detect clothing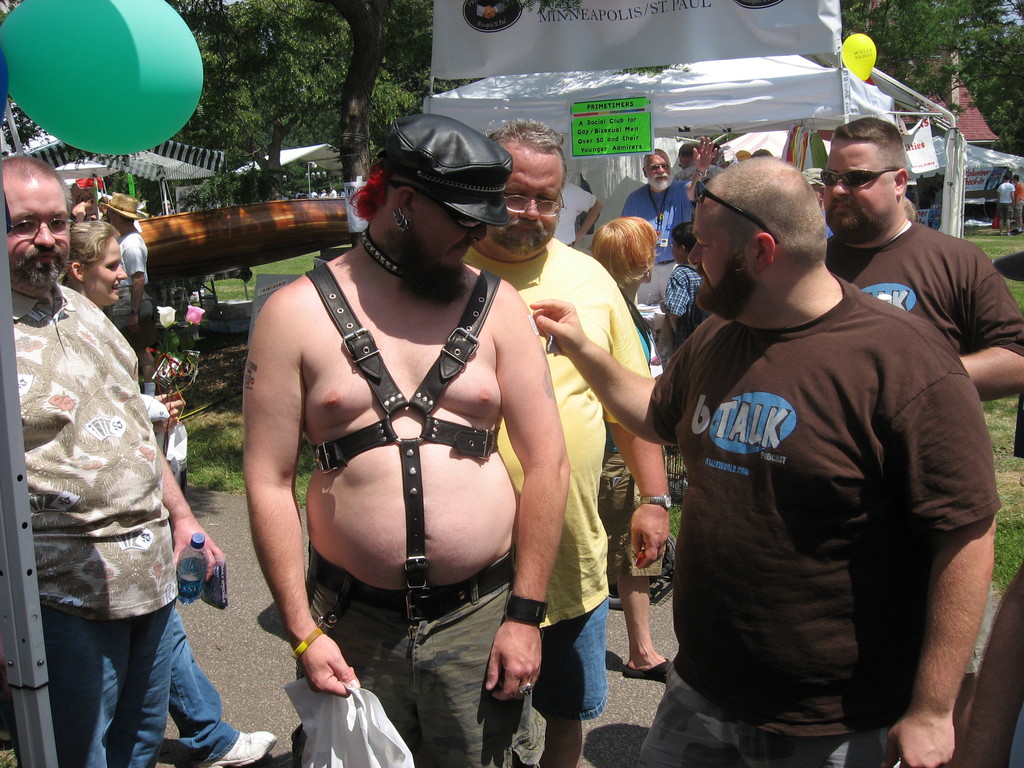
{"left": 112, "top": 236, "right": 159, "bottom": 335}
